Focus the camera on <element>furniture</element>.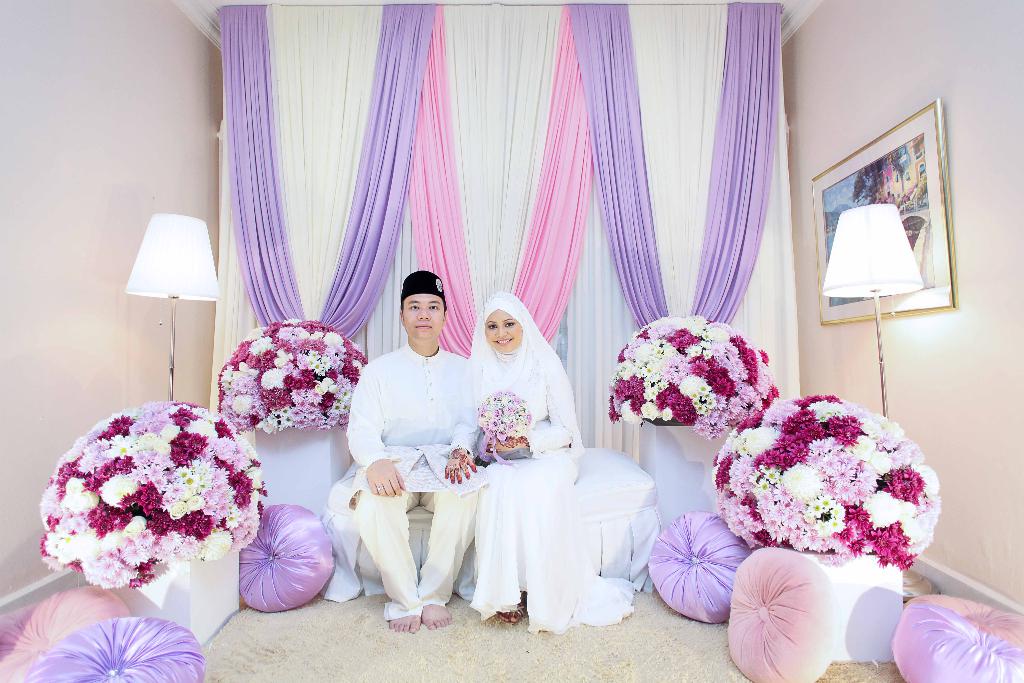
Focus region: {"x1": 323, "y1": 461, "x2": 660, "y2": 588}.
